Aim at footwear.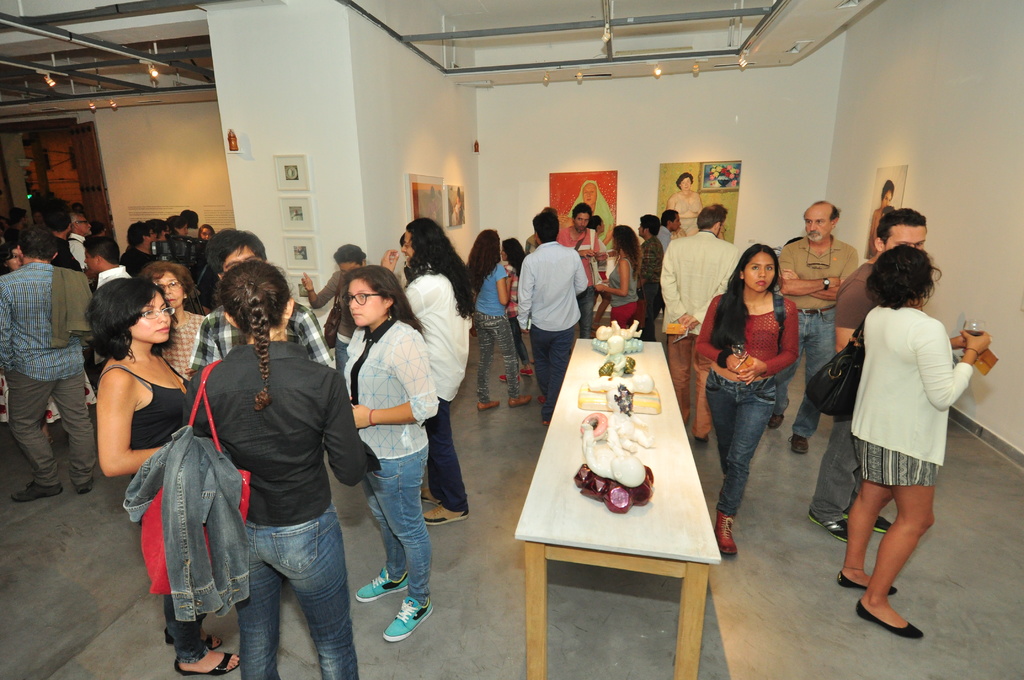
Aimed at detection(783, 432, 811, 455).
